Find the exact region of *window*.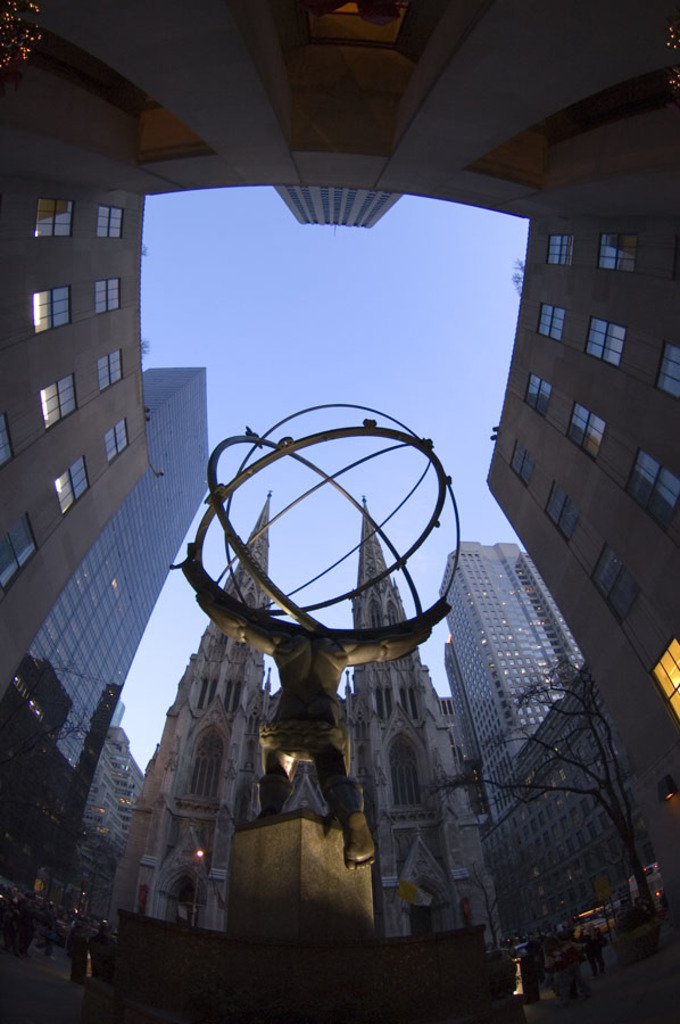
Exact region: [197, 678, 221, 710].
